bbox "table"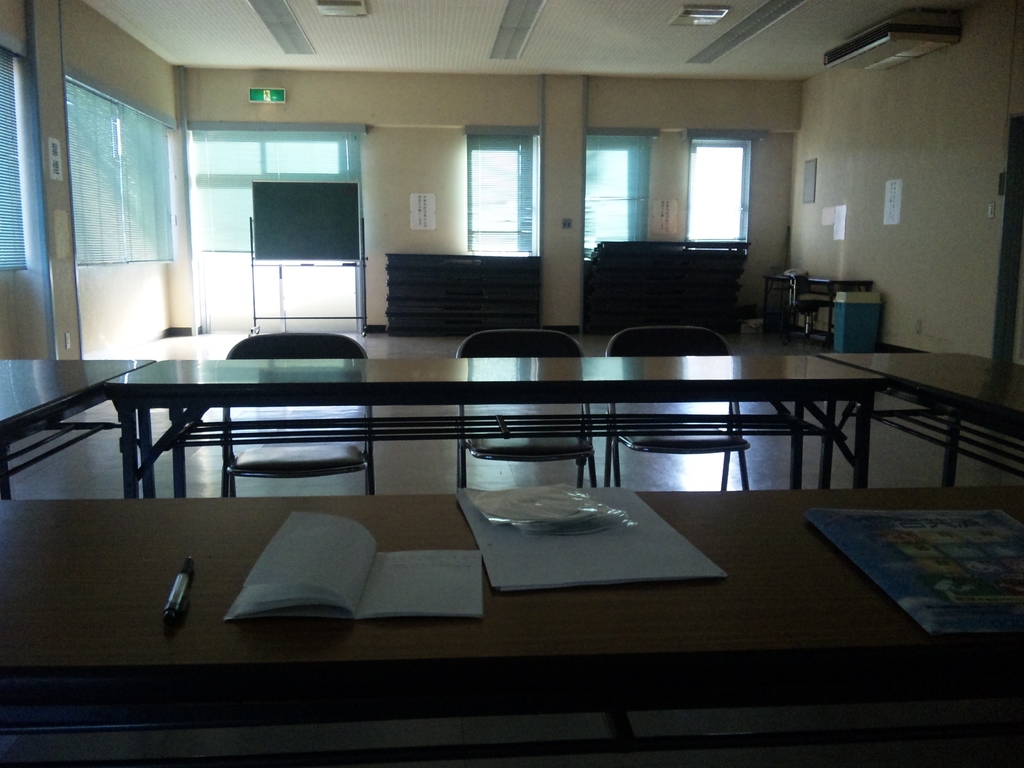
x1=108 y1=356 x2=884 y2=488
